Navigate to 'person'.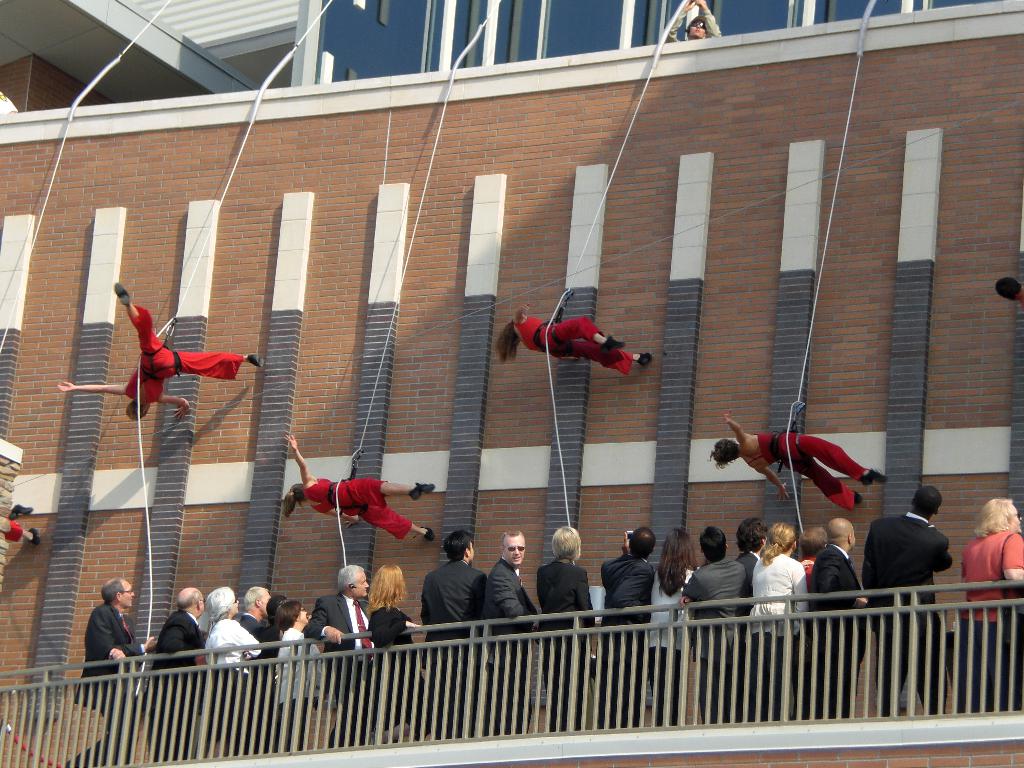
Navigation target: detection(56, 282, 268, 424).
